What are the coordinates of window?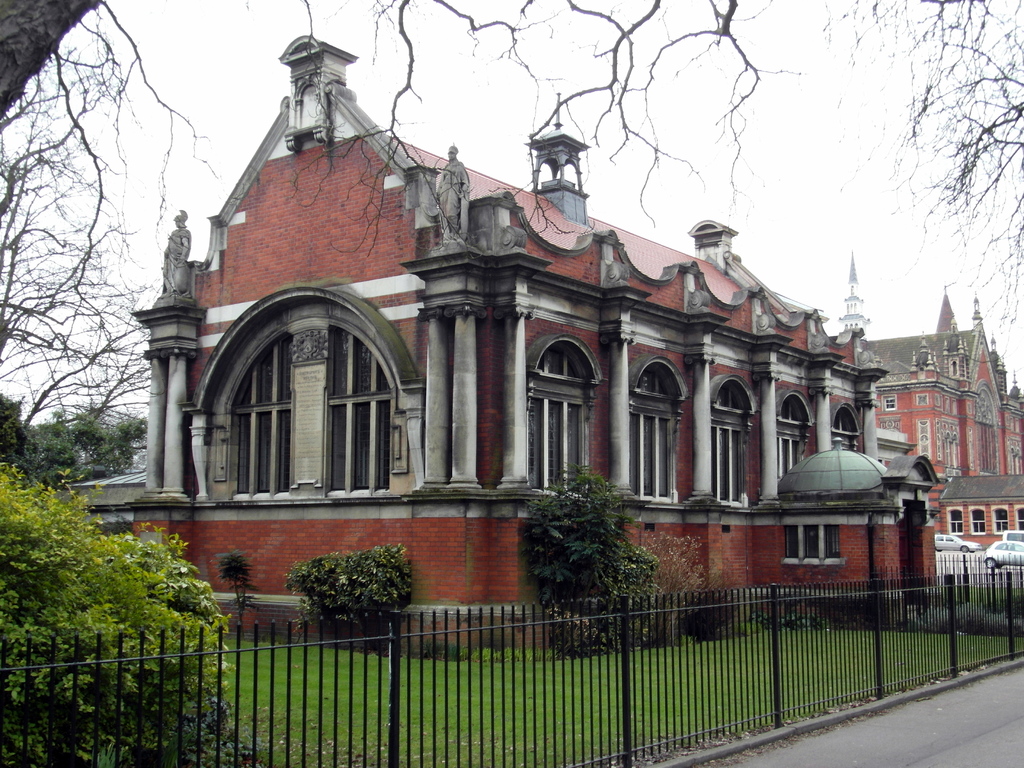
{"left": 774, "top": 394, "right": 813, "bottom": 490}.
